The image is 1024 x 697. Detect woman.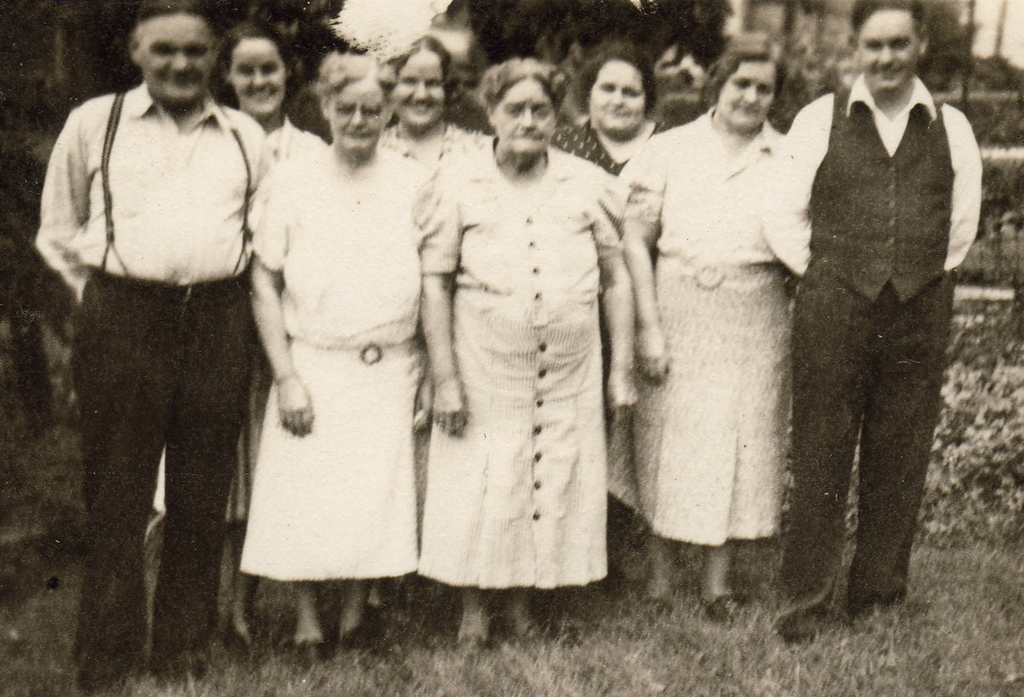
Detection: <box>628,56,832,614</box>.
